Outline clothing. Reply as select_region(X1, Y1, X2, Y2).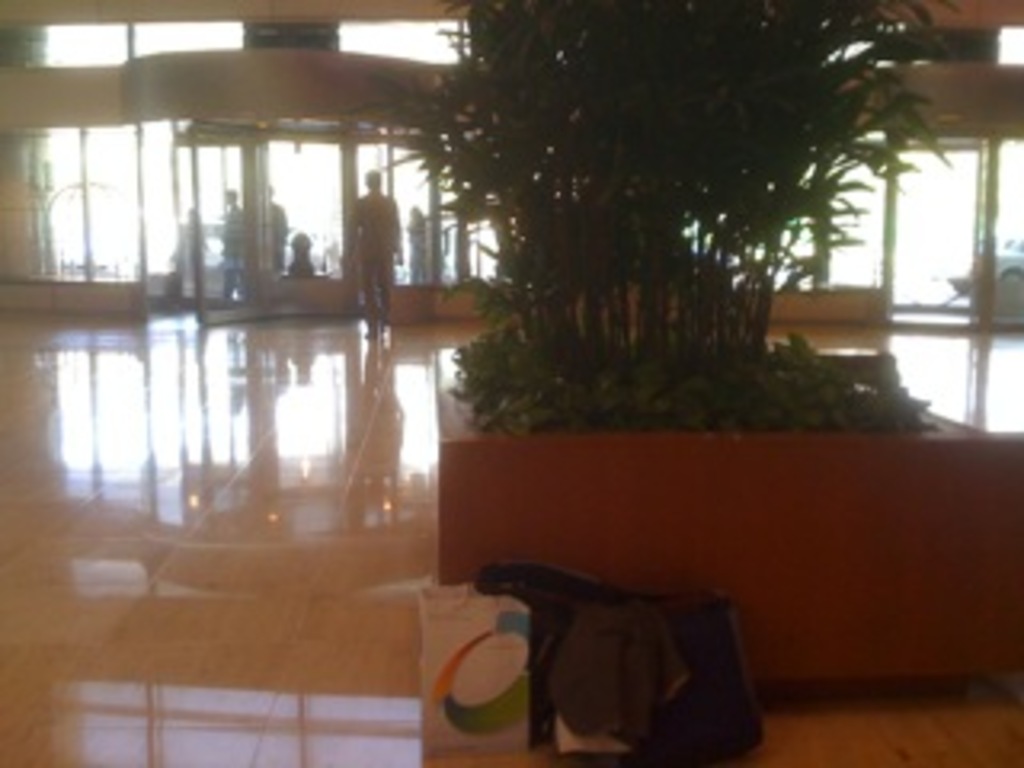
select_region(339, 195, 400, 333).
